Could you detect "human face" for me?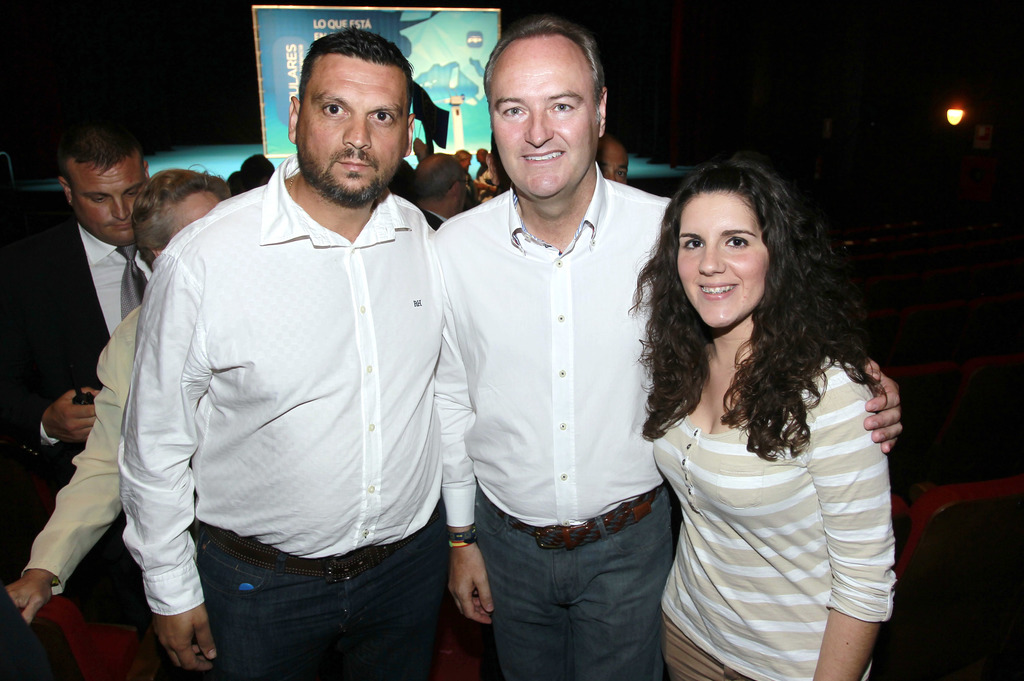
Detection result: <box>491,32,591,195</box>.
